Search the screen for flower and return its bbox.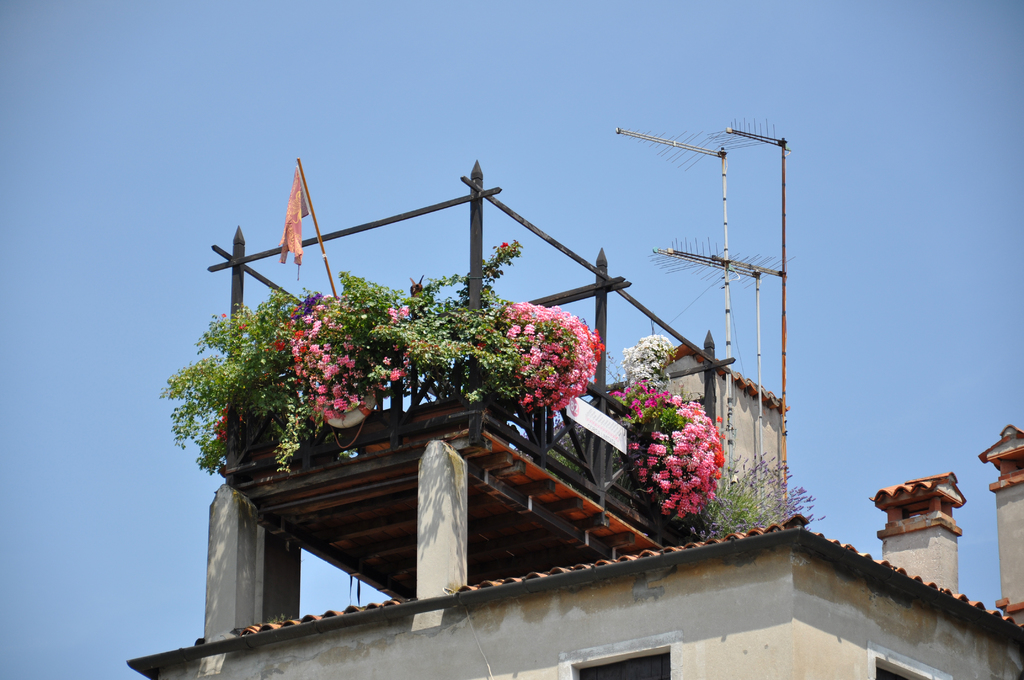
Found: x1=680, y1=485, x2=703, y2=497.
